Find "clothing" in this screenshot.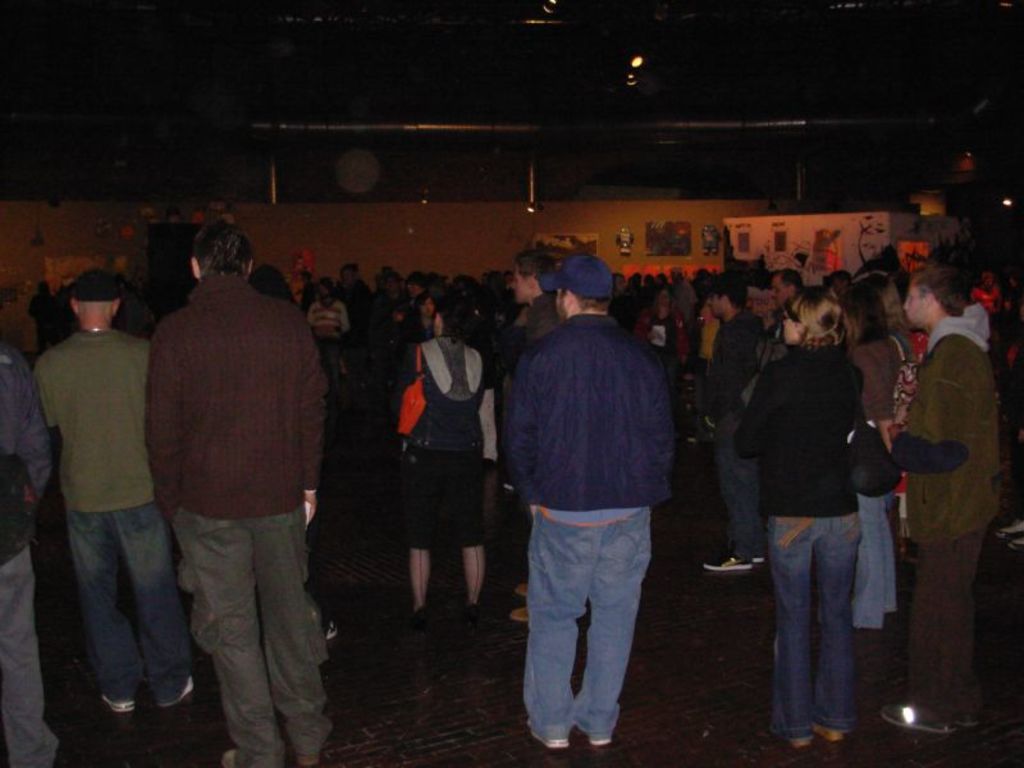
The bounding box for "clothing" is [138, 269, 332, 767].
